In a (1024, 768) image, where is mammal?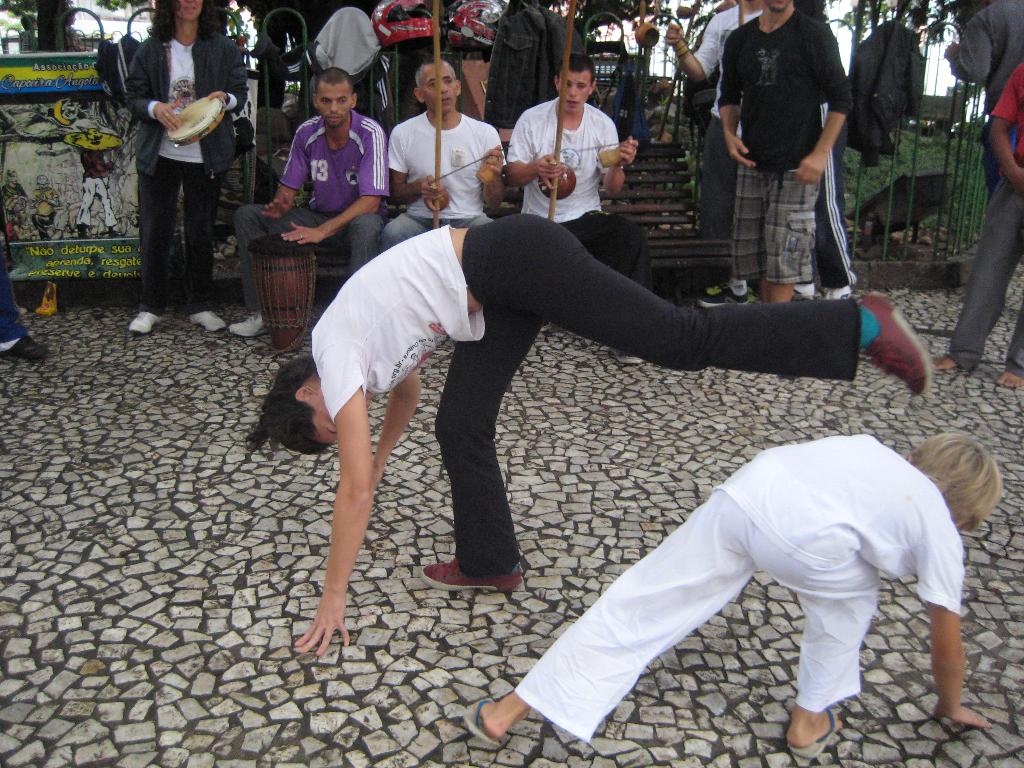
369/88/506/241.
